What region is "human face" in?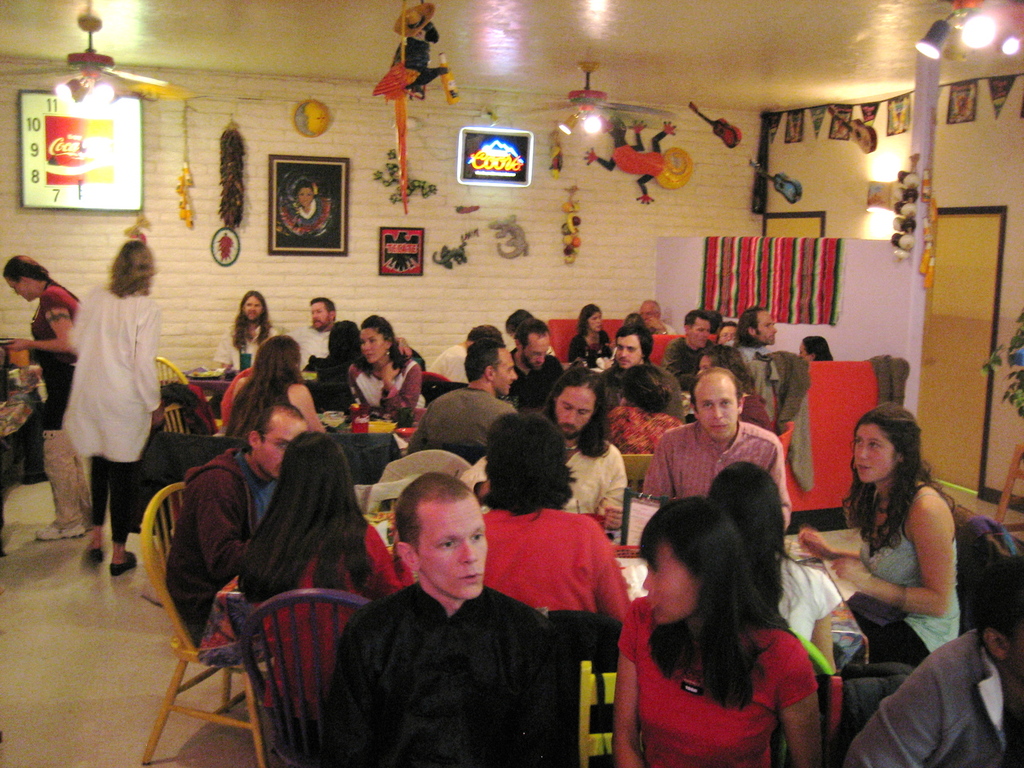
(left=797, top=342, right=810, bottom=358).
